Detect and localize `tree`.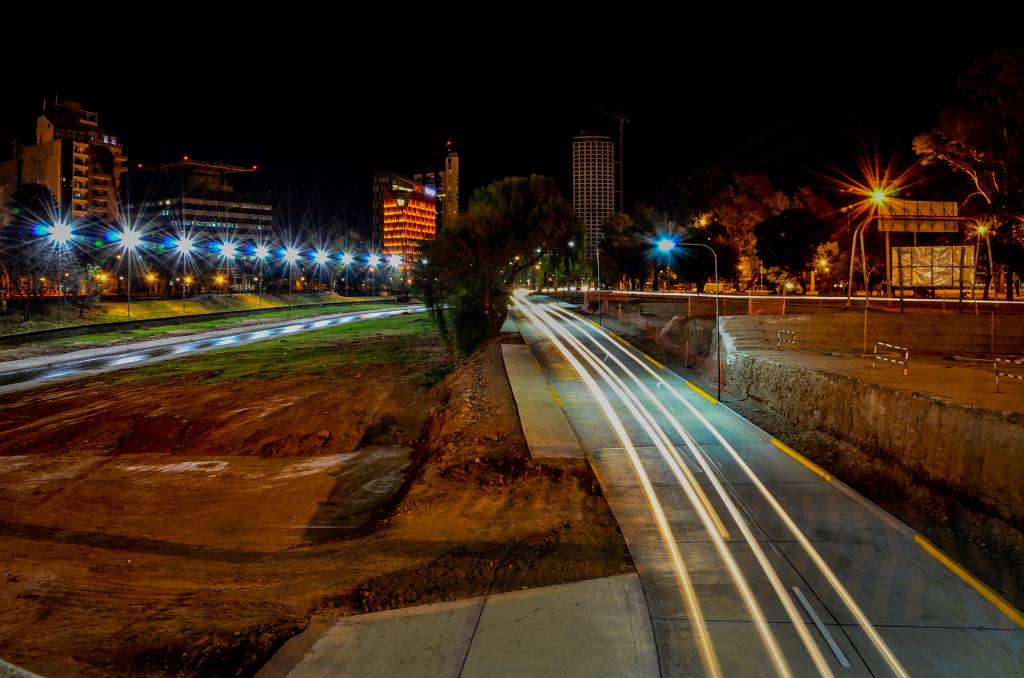
Localized at 796,180,860,264.
